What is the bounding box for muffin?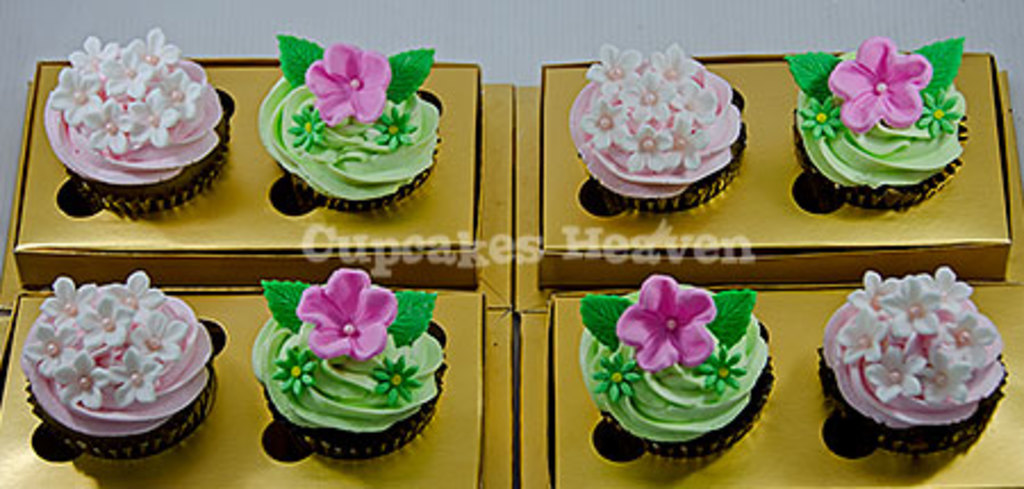
[left=23, top=268, right=218, bottom=462].
